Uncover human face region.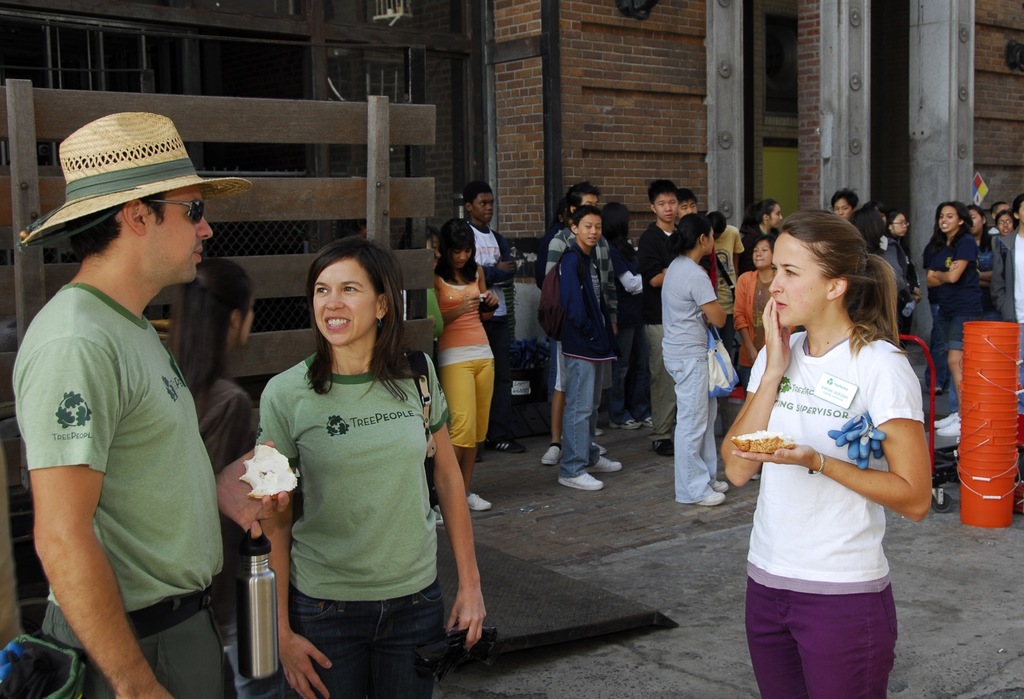
Uncovered: l=769, t=234, r=829, b=326.
